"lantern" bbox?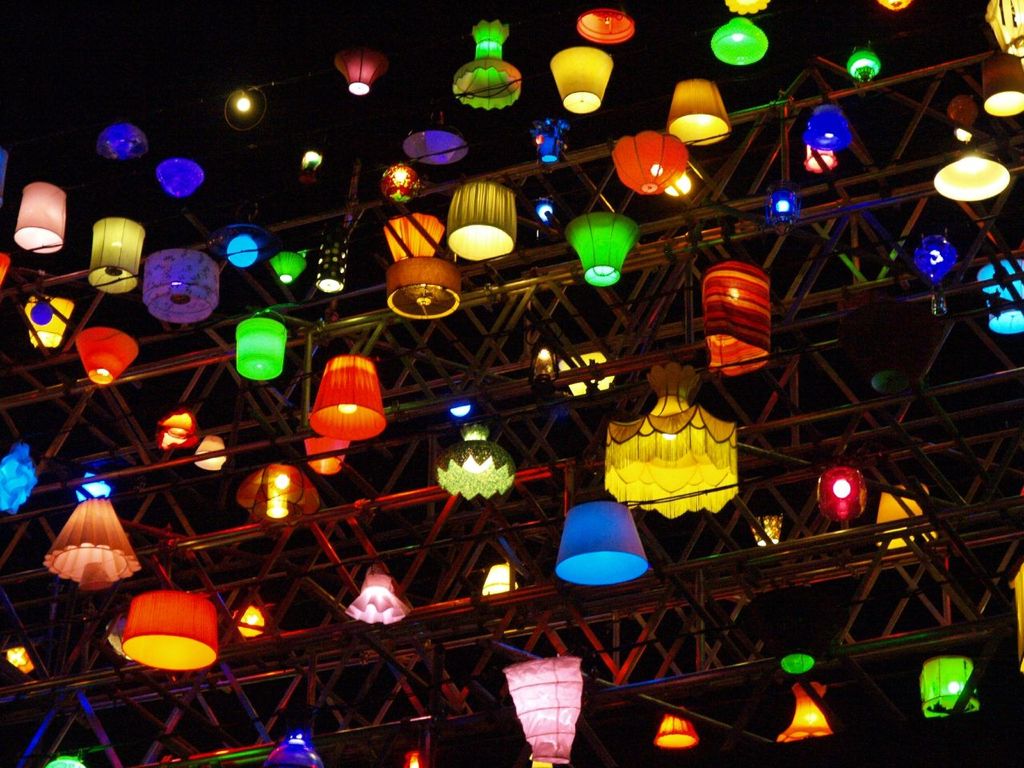
detection(982, 51, 1023, 117)
